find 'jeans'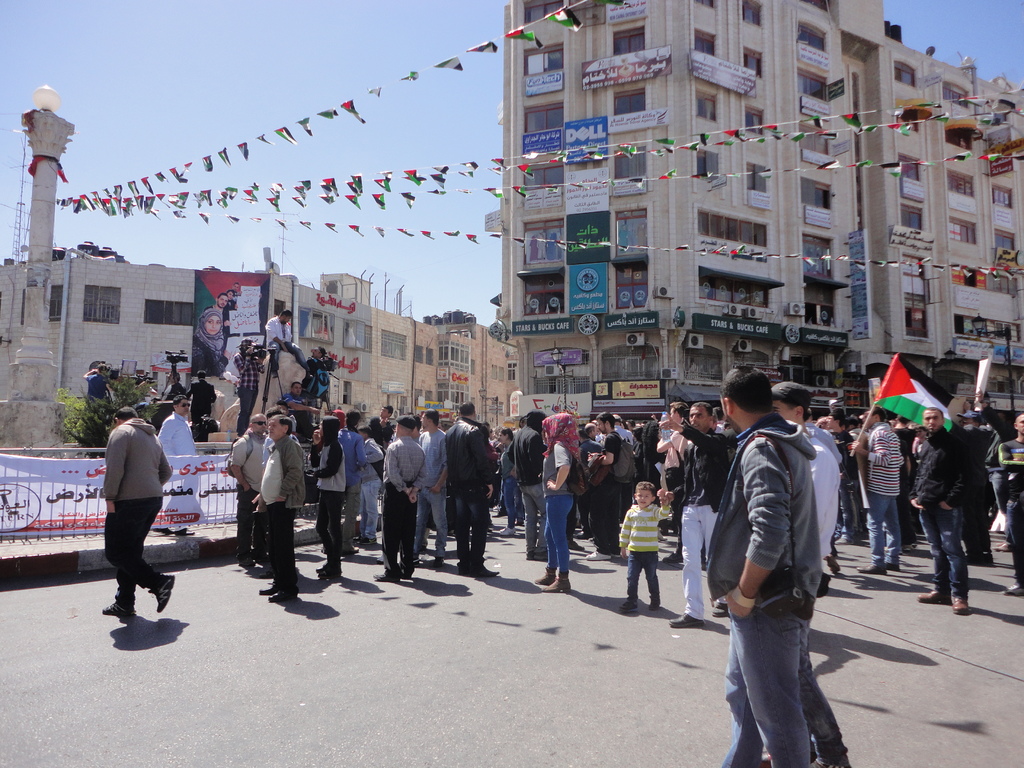
Rect(505, 479, 516, 529)
